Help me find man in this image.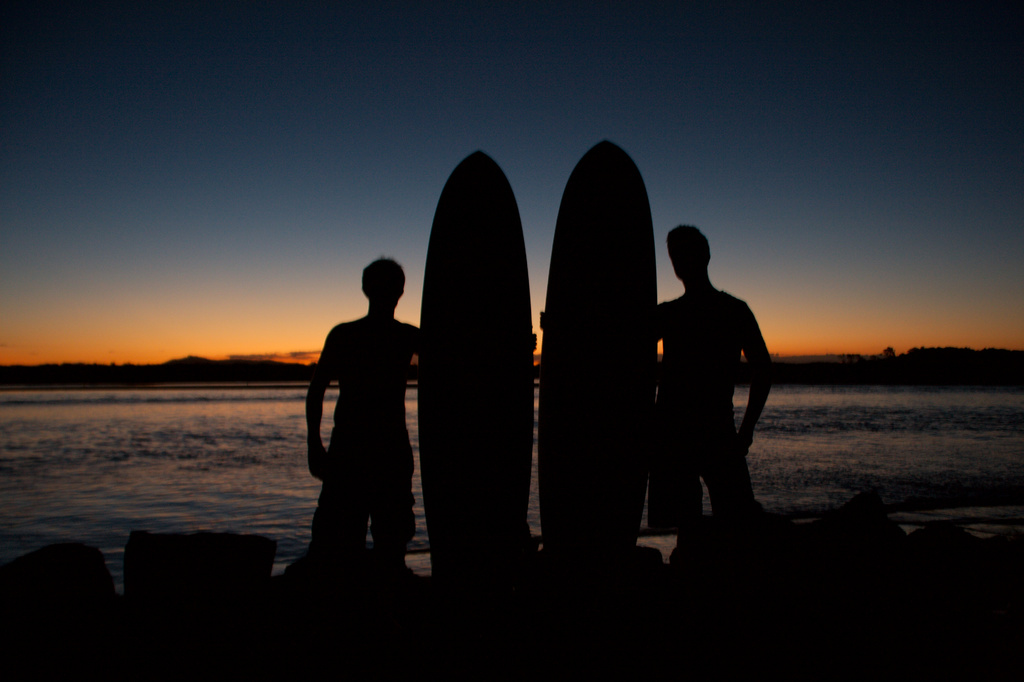
Found it: left=637, top=224, right=793, bottom=551.
